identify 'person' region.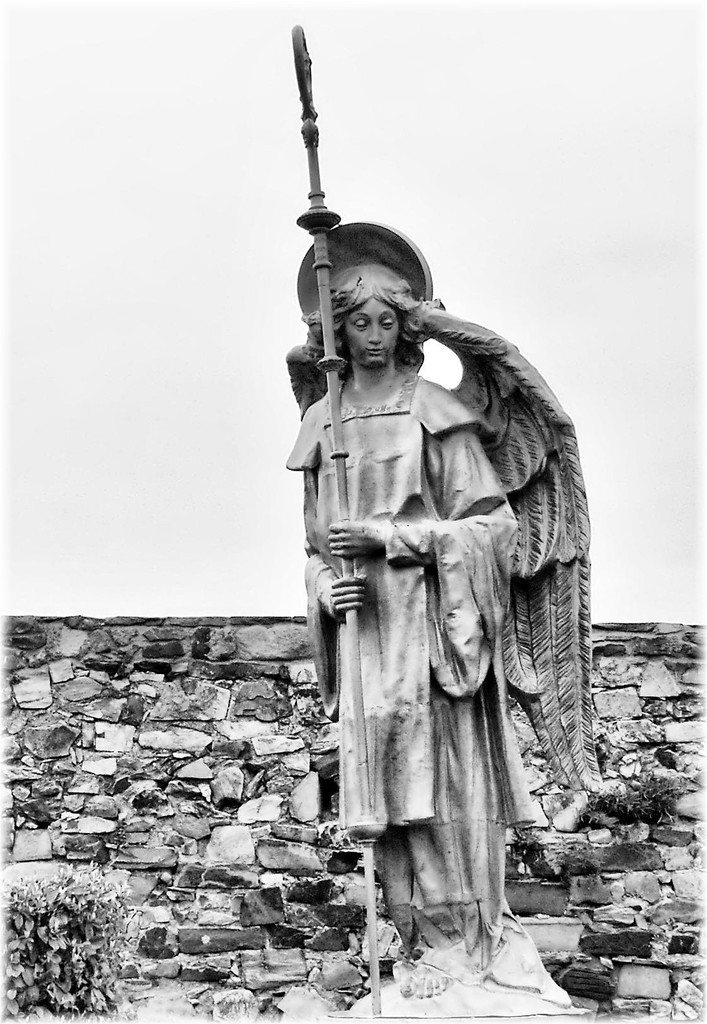
Region: crop(300, 246, 580, 995).
